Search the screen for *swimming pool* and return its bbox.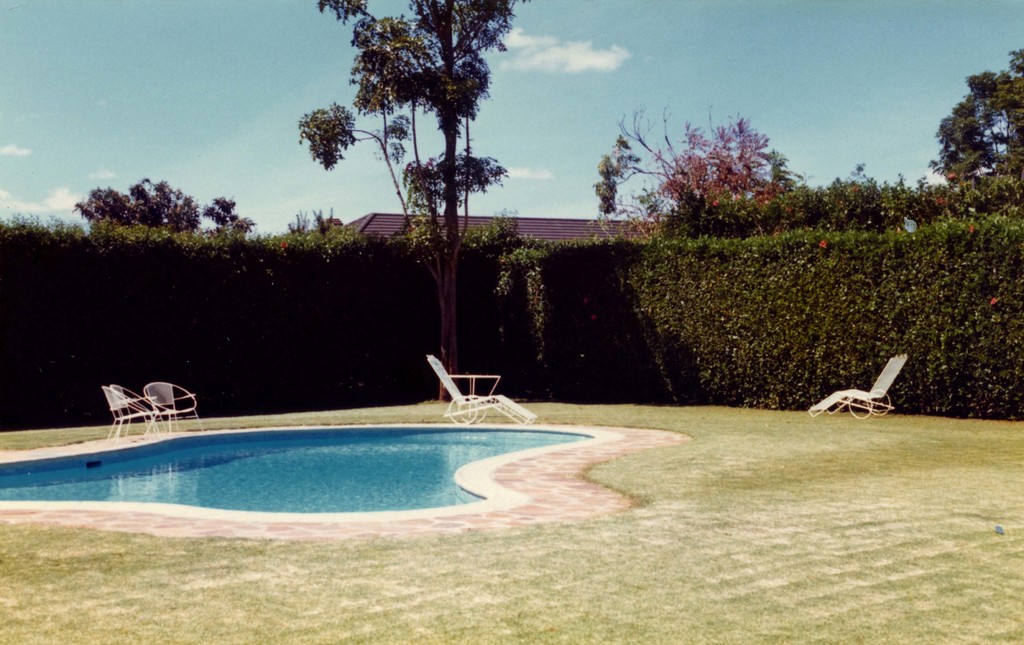
Found: locate(61, 396, 687, 549).
